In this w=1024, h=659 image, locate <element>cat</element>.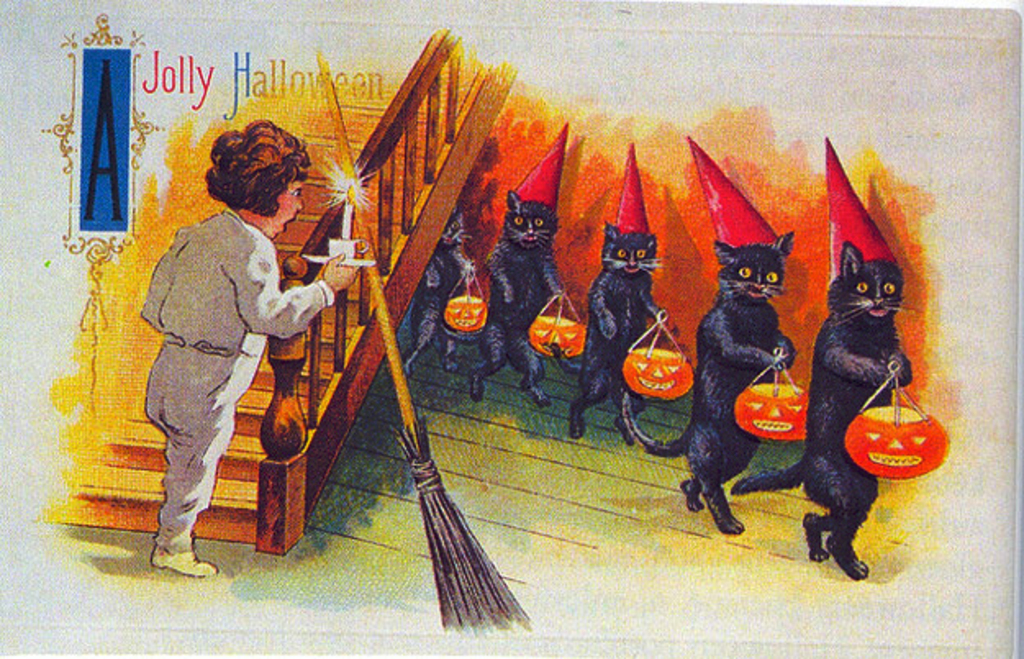
Bounding box: select_region(624, 225, 798, 539).
